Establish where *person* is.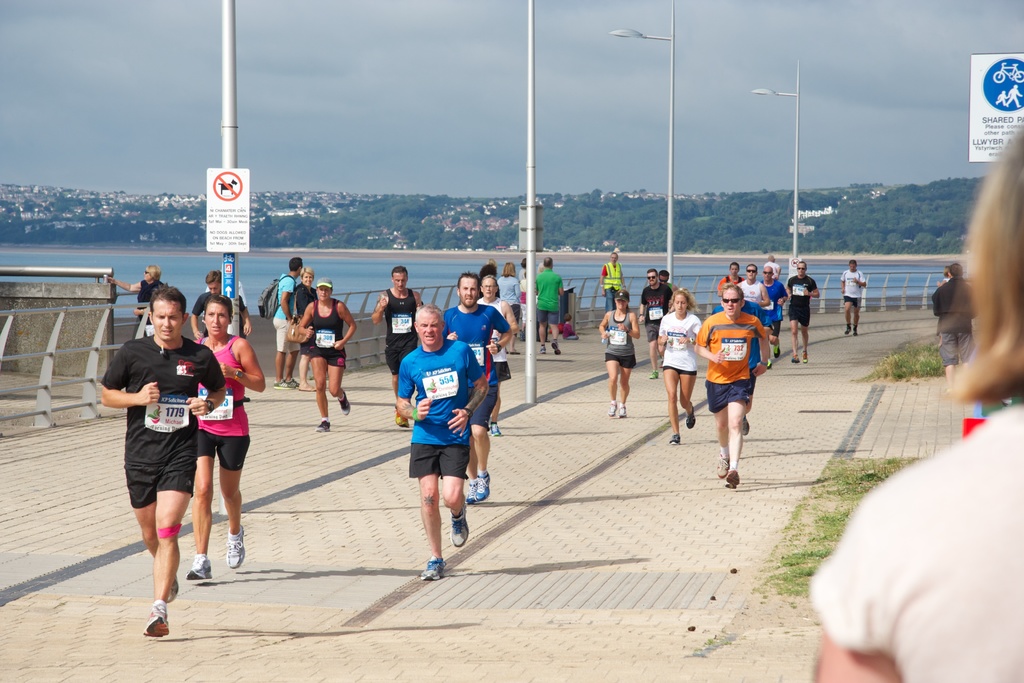
Established at bbox=(762, 265, 786, 355).
